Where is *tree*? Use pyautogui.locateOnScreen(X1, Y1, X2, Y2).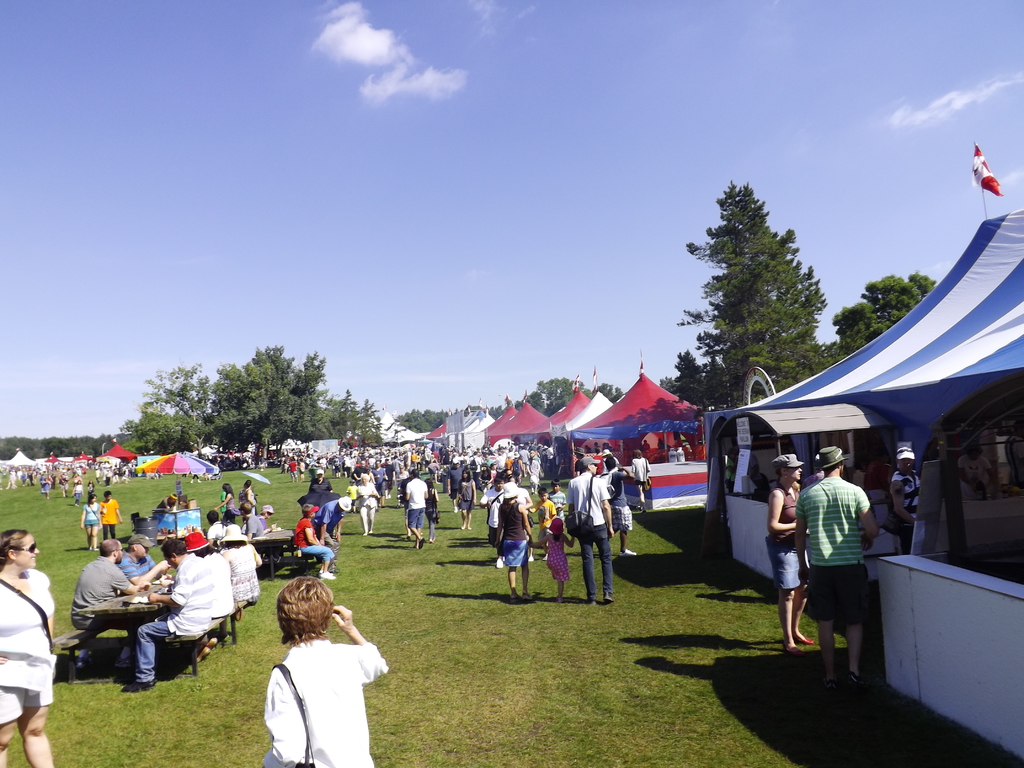
pyautogui.locateOnScreen(677, 180, 844, 386).
